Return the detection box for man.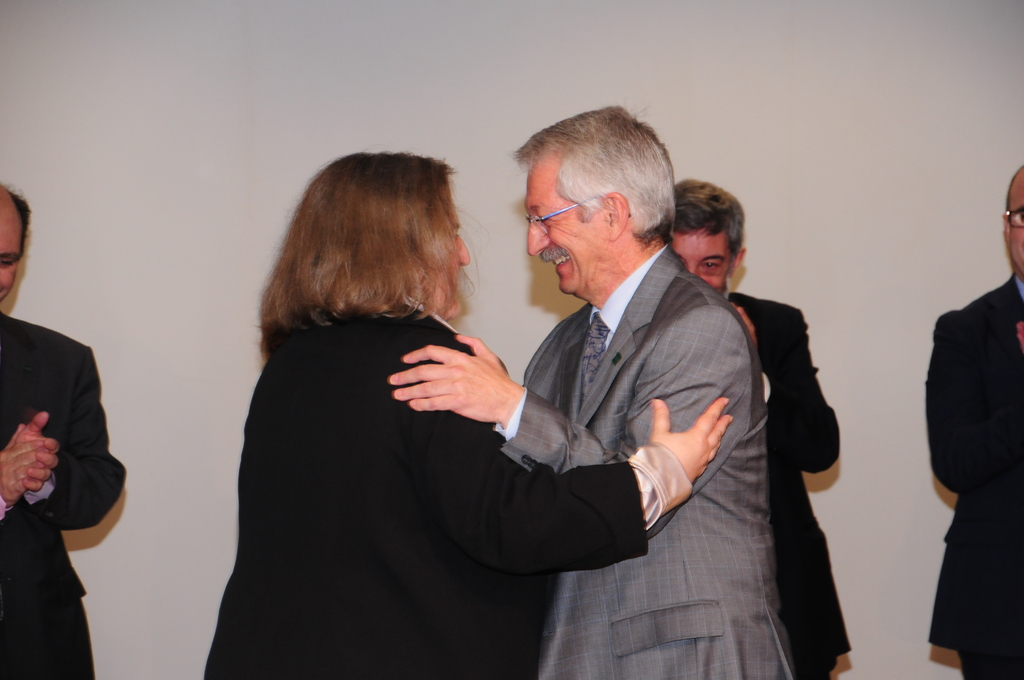
left=2, top=184, right=130, bottom=679.
